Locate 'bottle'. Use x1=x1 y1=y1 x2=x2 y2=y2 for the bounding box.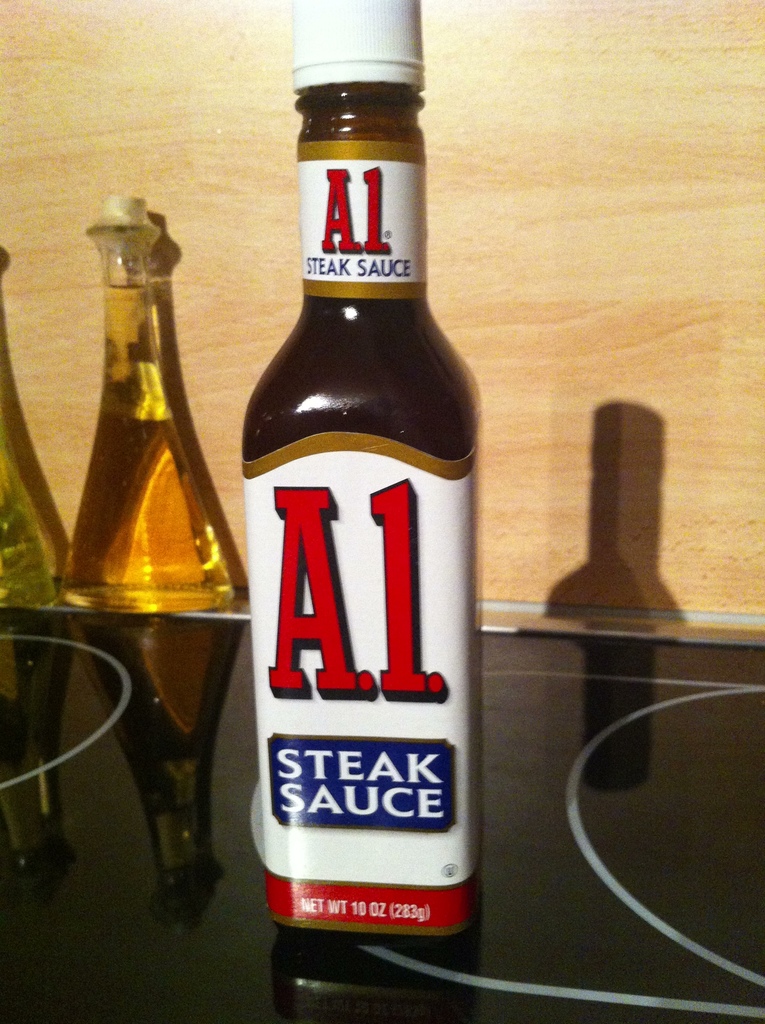
x1=38 y1=194 x2=255 y2=610.
